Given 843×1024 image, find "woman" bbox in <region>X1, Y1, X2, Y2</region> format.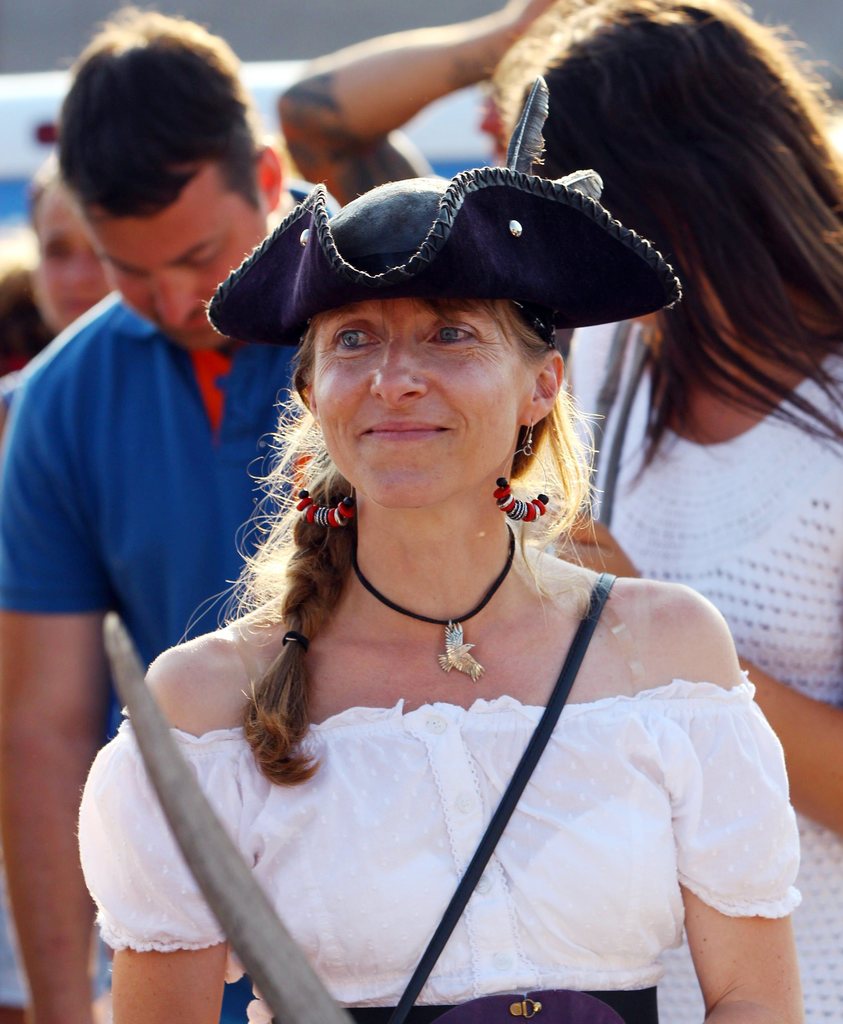
<region>484, 0, 842, 1023</region>.
